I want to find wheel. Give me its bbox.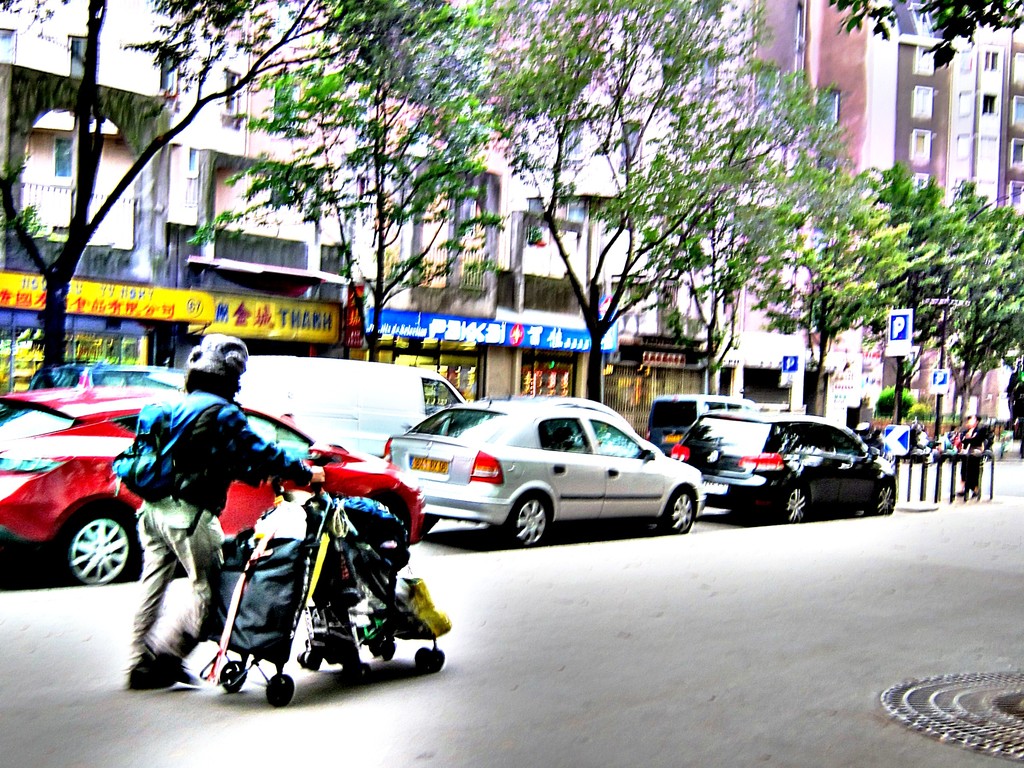
bbox=[503, 488, 540, 550].
